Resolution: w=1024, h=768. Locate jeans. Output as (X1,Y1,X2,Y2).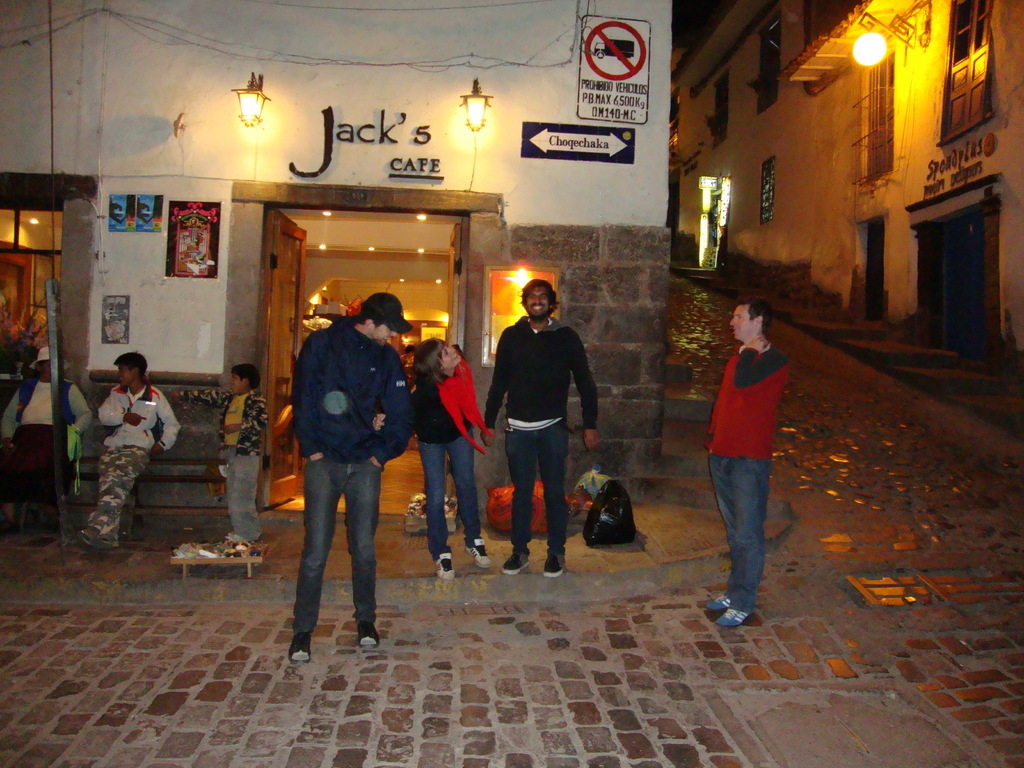
(289,458,380,635).
